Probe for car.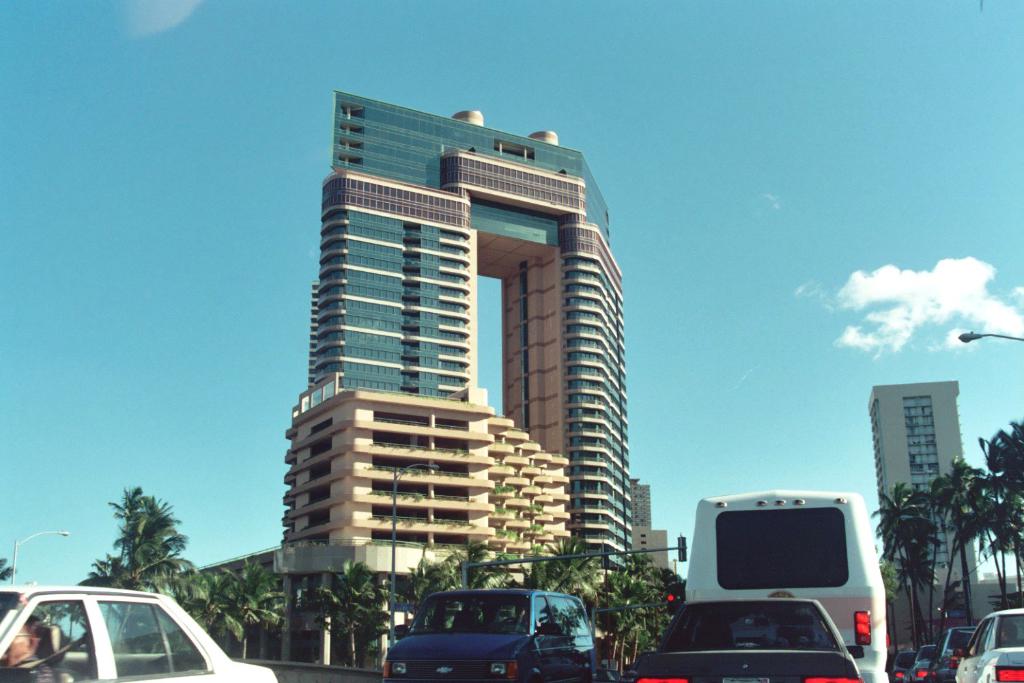
Probe result: pyautogui.locateOnScreen(901, 644, 939, 682).
